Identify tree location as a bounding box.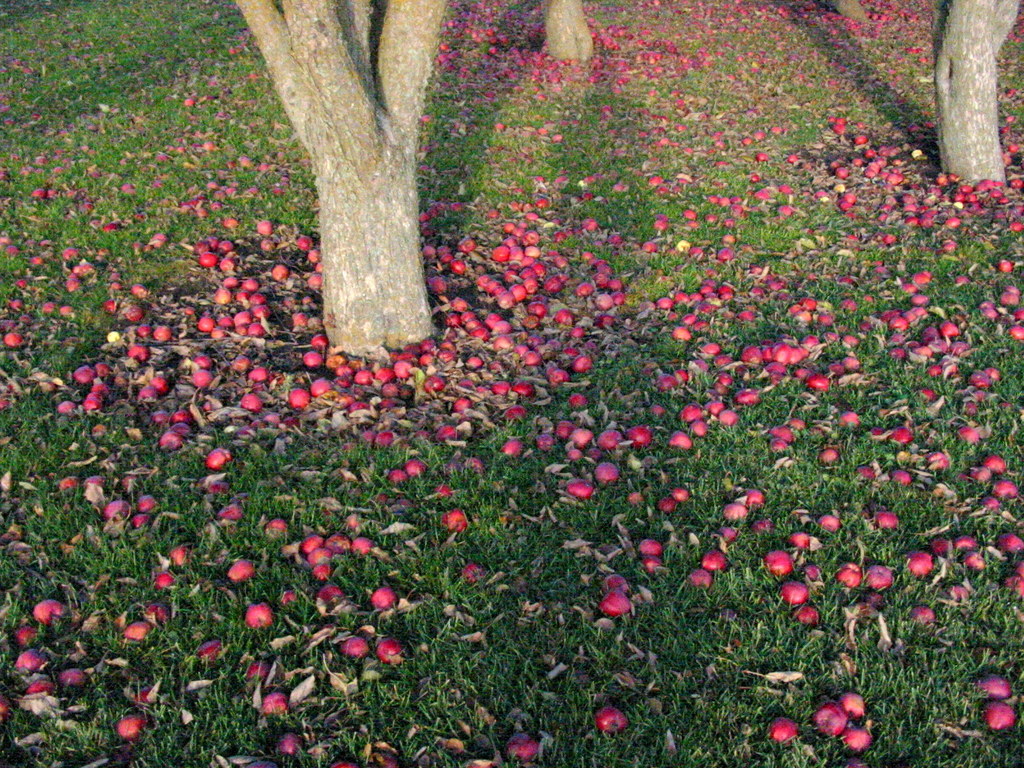
Rect(540, 0, 598, 70).
